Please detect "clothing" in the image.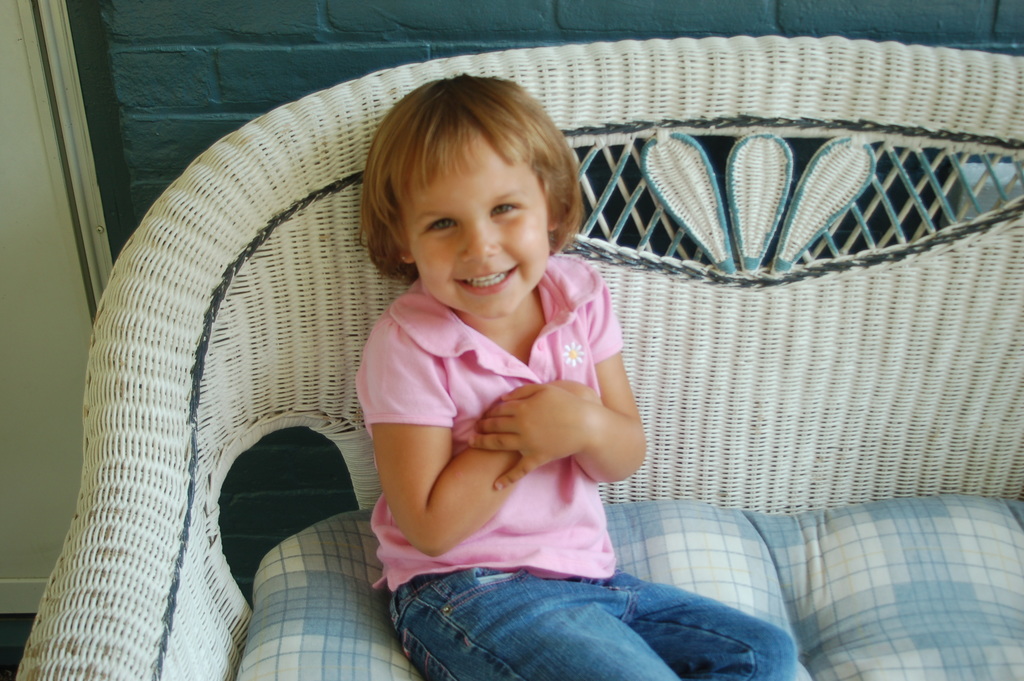
crop(370, 252, 621, 586).
